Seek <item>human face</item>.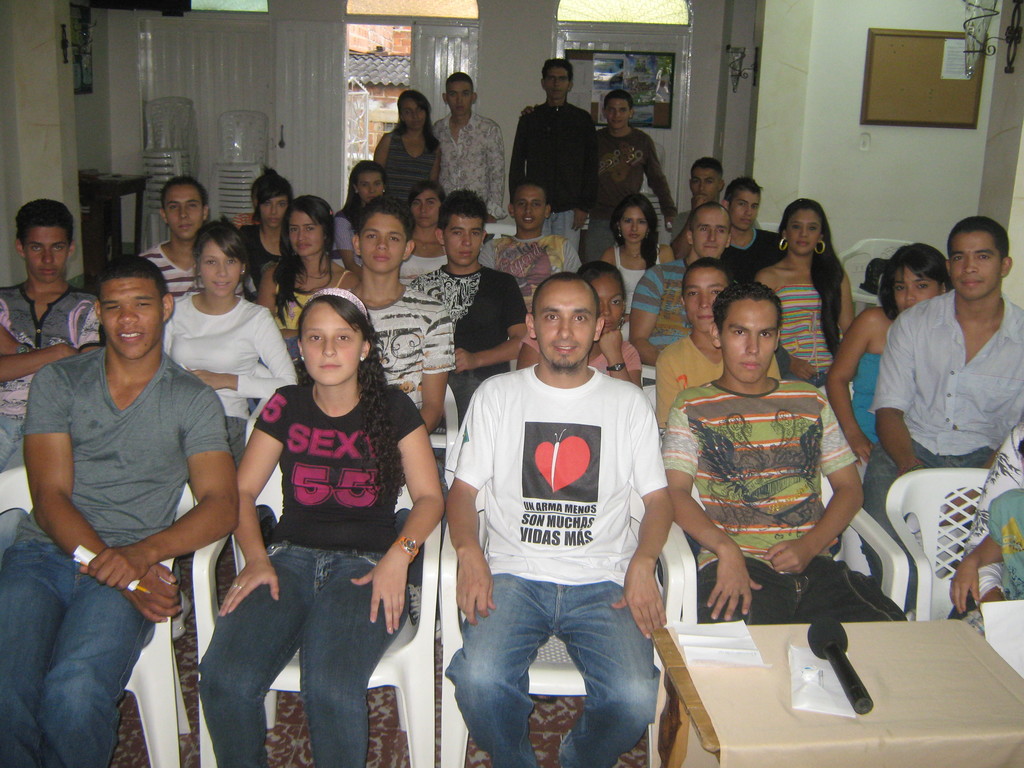
box(511, 184, 553, 229).
